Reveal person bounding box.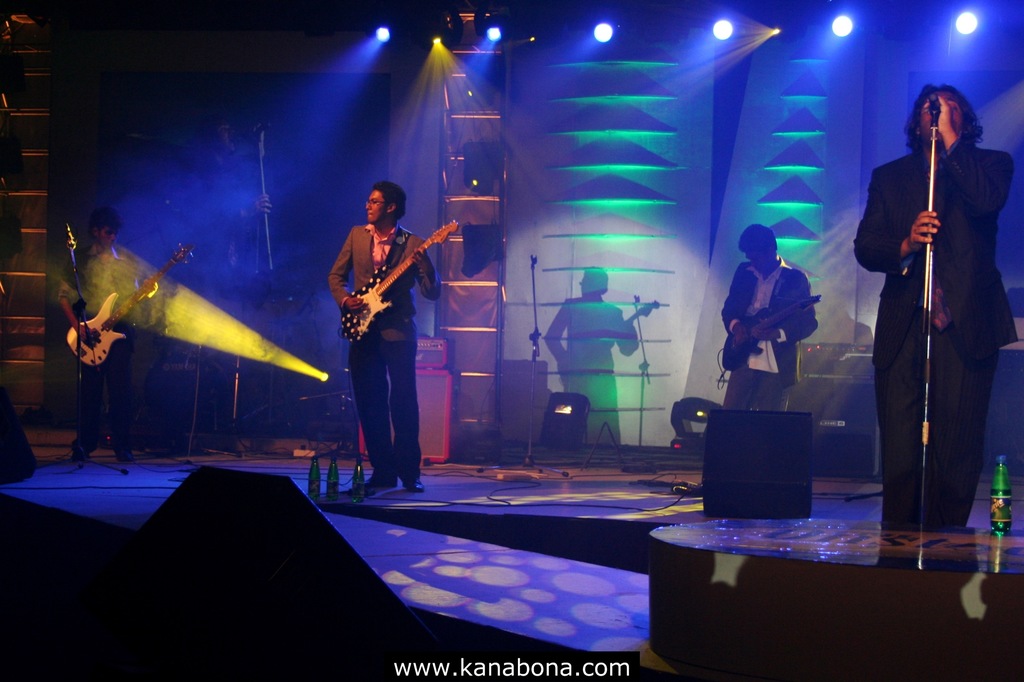
Revealed: 49,207,163,470.
